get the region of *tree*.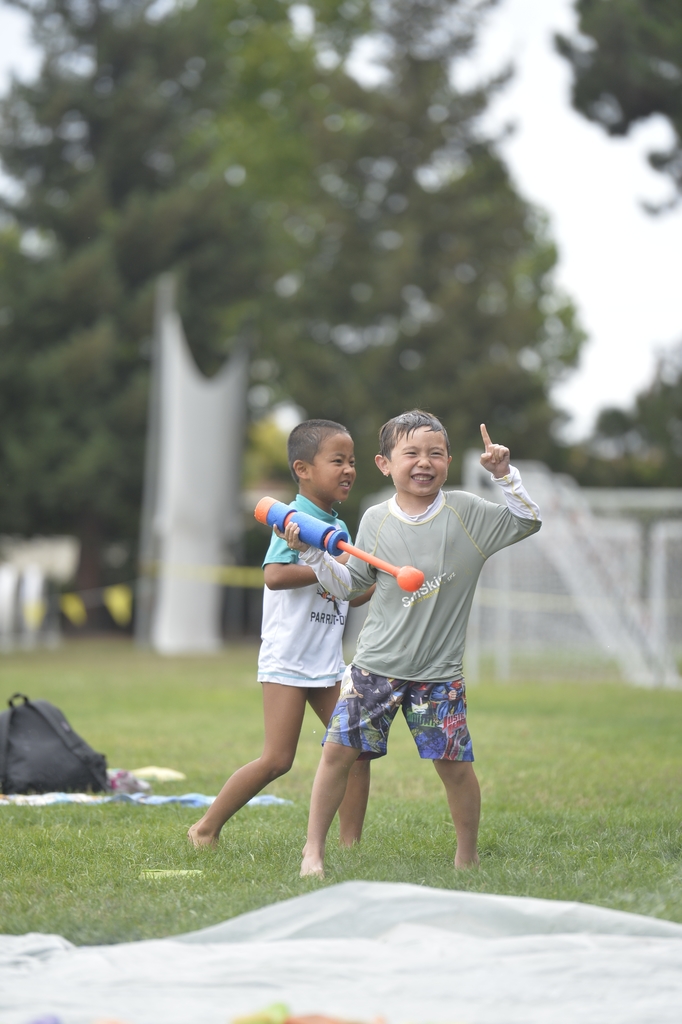
2 0 597 543.
